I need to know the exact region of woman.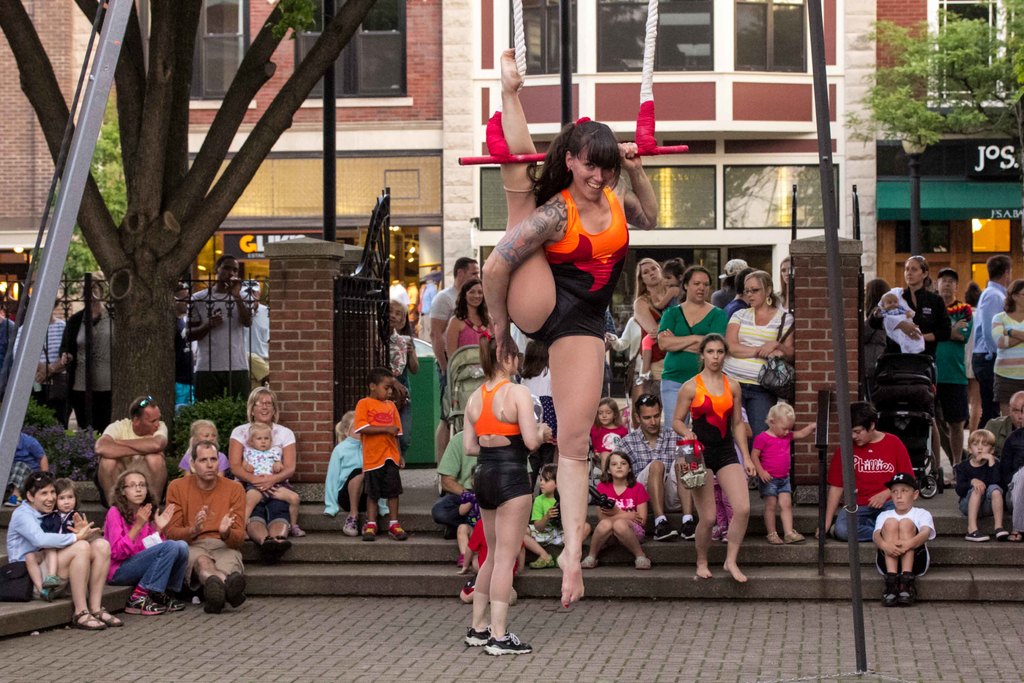
Region: 865 279 892 375.
